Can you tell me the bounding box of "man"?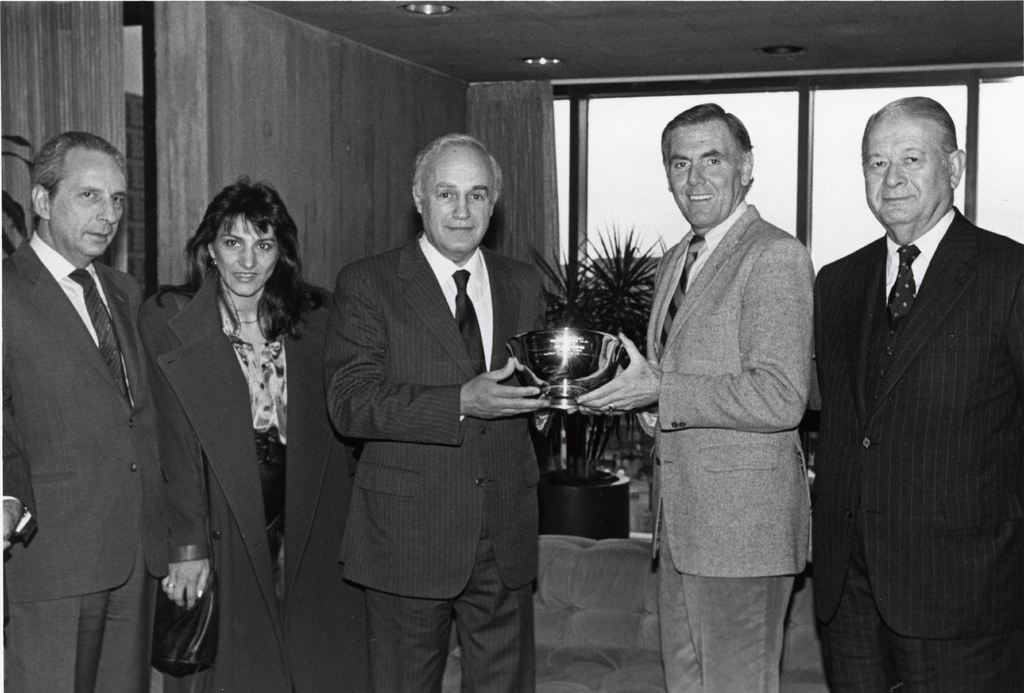
<region>12, 104, 181, 676</region>.
